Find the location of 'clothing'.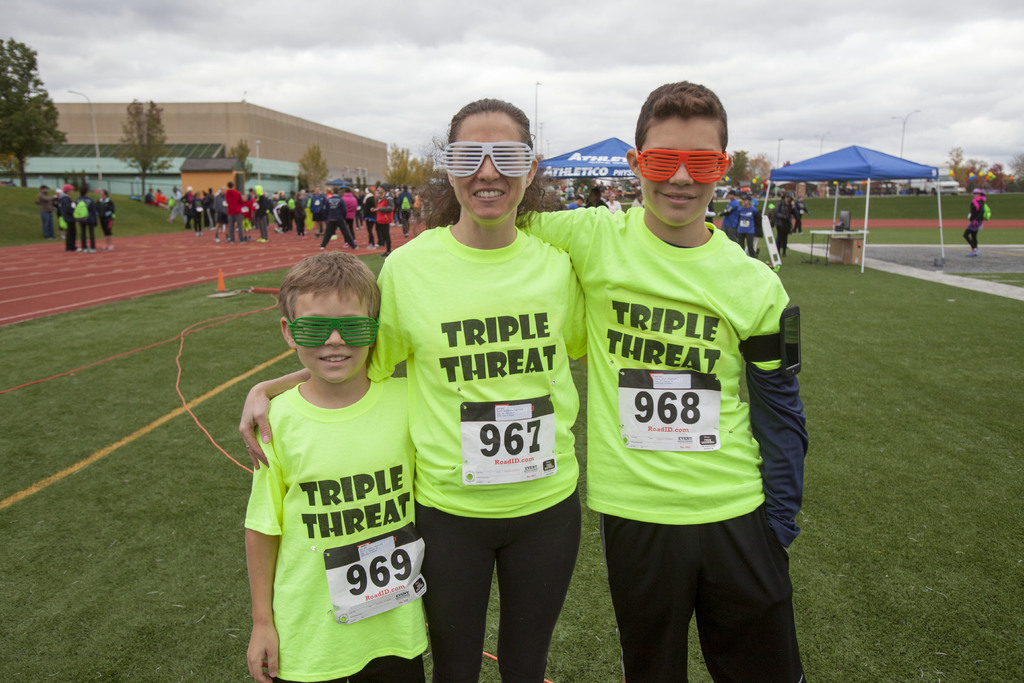
Location: {"left": 961, "top": 193, "right": 988, "bottom": 247}.
